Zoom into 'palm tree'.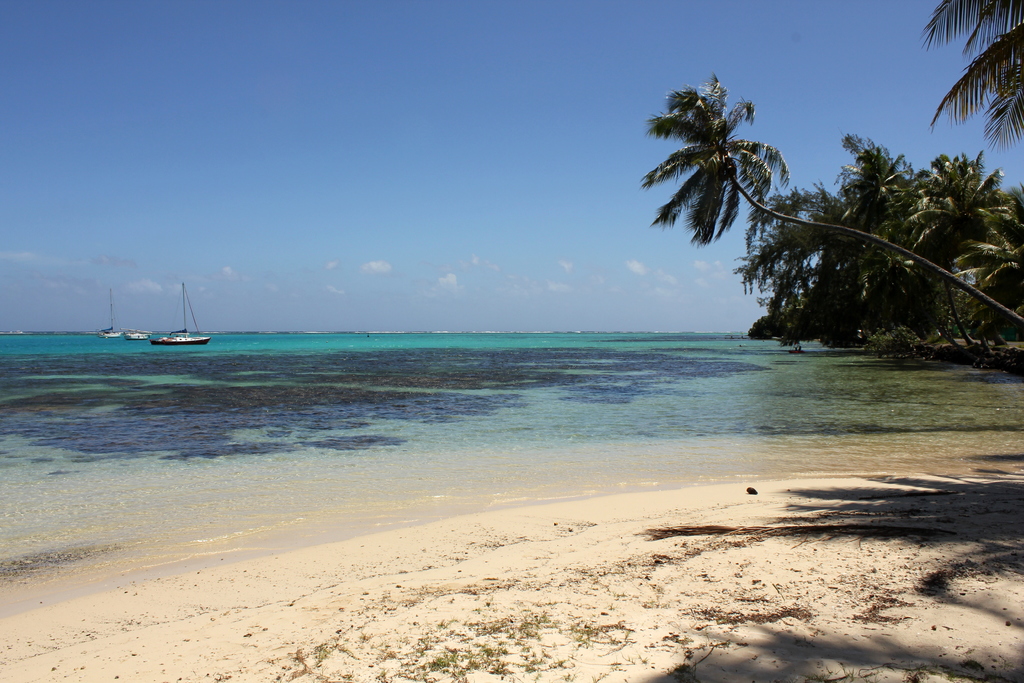
Zoom target: x1=920 y1=0 x2=1023 y2=156.
